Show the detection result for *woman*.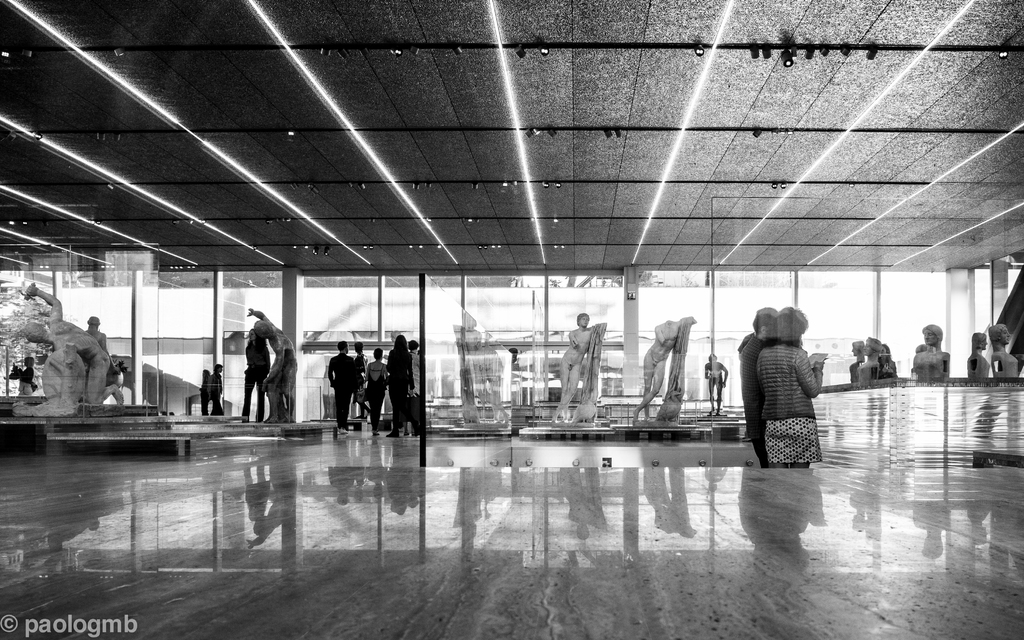
846 342 865 383.
